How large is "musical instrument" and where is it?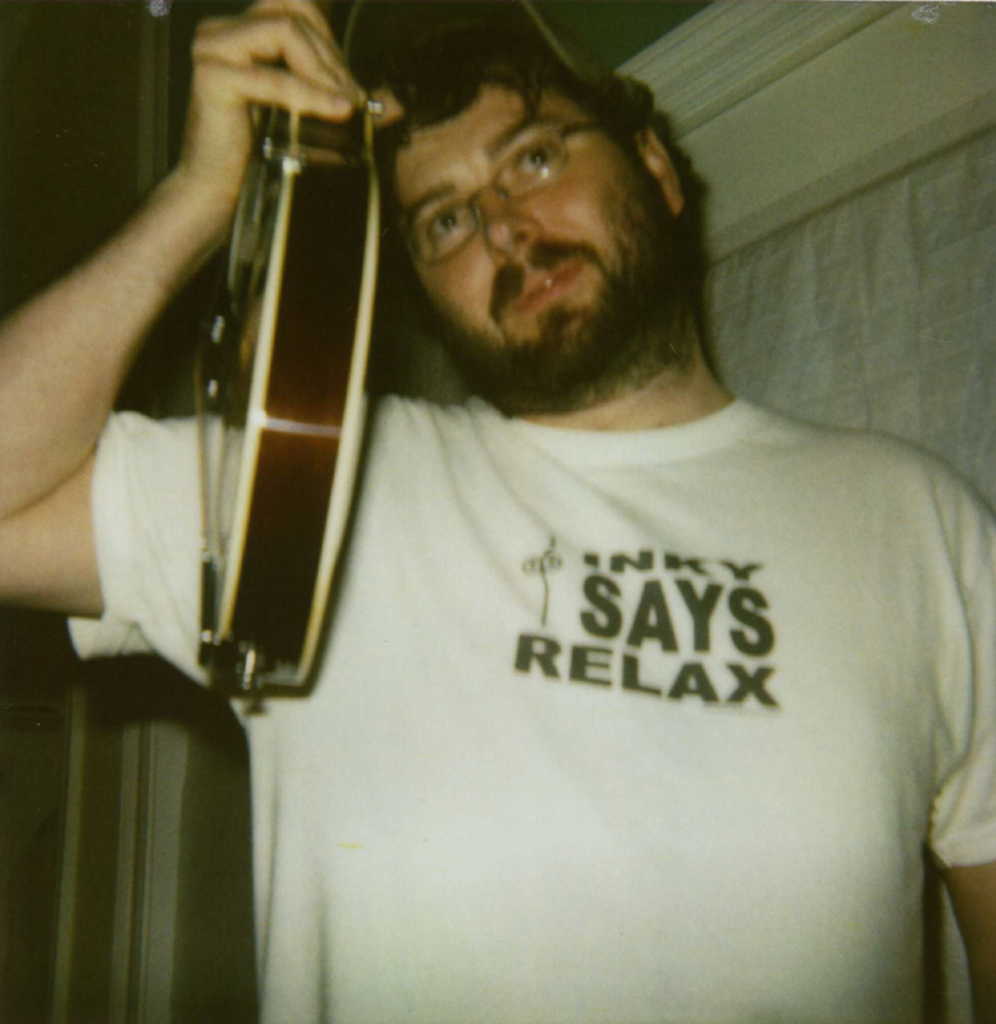
Bounding box: (123,1,444,710).
